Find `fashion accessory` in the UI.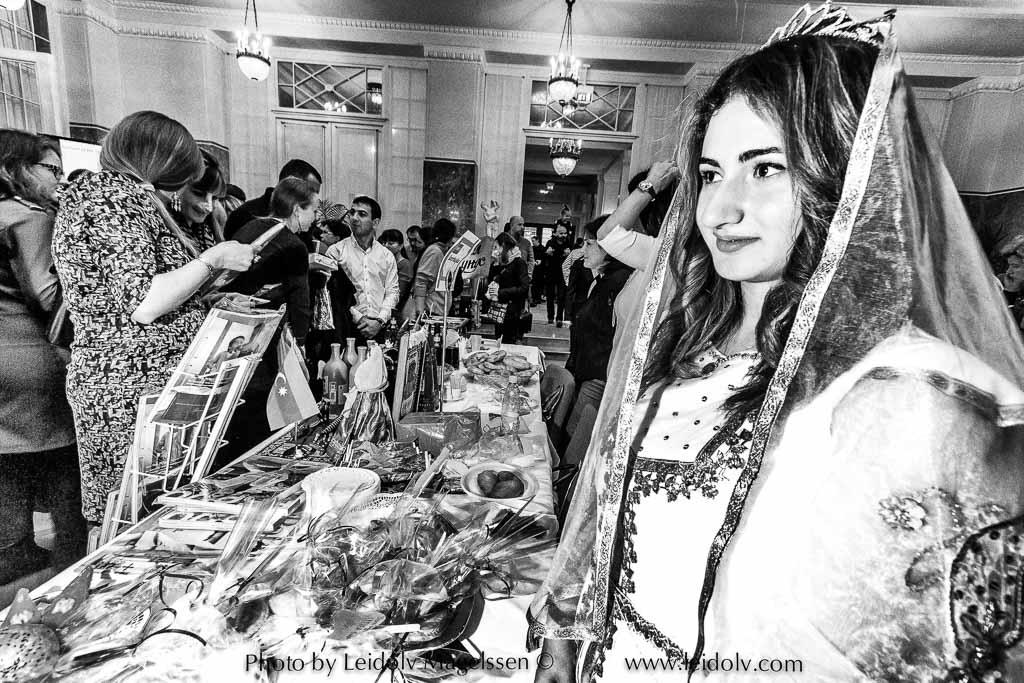
UI element at Rect(251, 249, 265, 268).
